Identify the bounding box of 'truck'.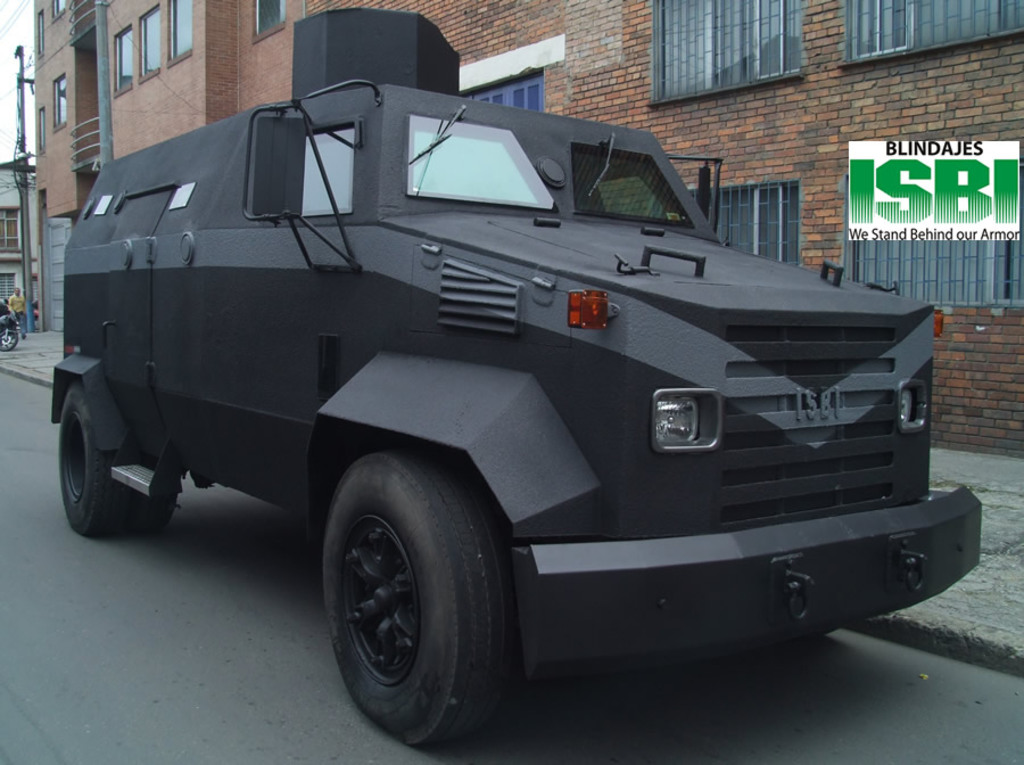
region(48, 3, 982, 747).
